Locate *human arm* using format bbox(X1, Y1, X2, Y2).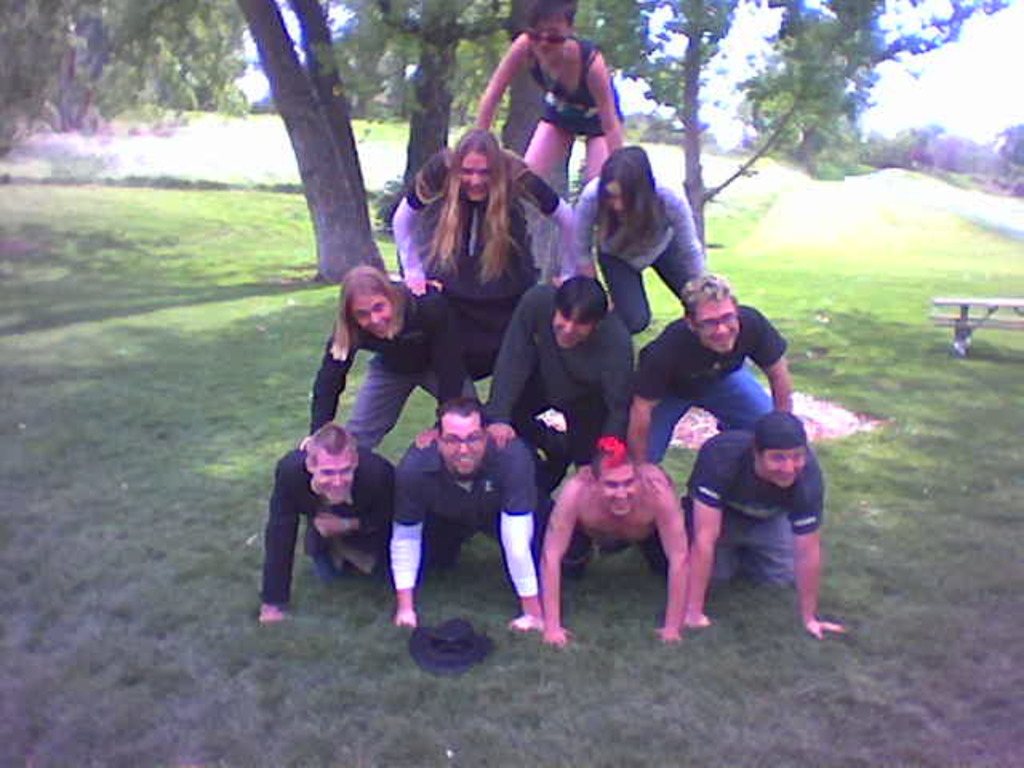
bbox(507, 152, 574, 285).
